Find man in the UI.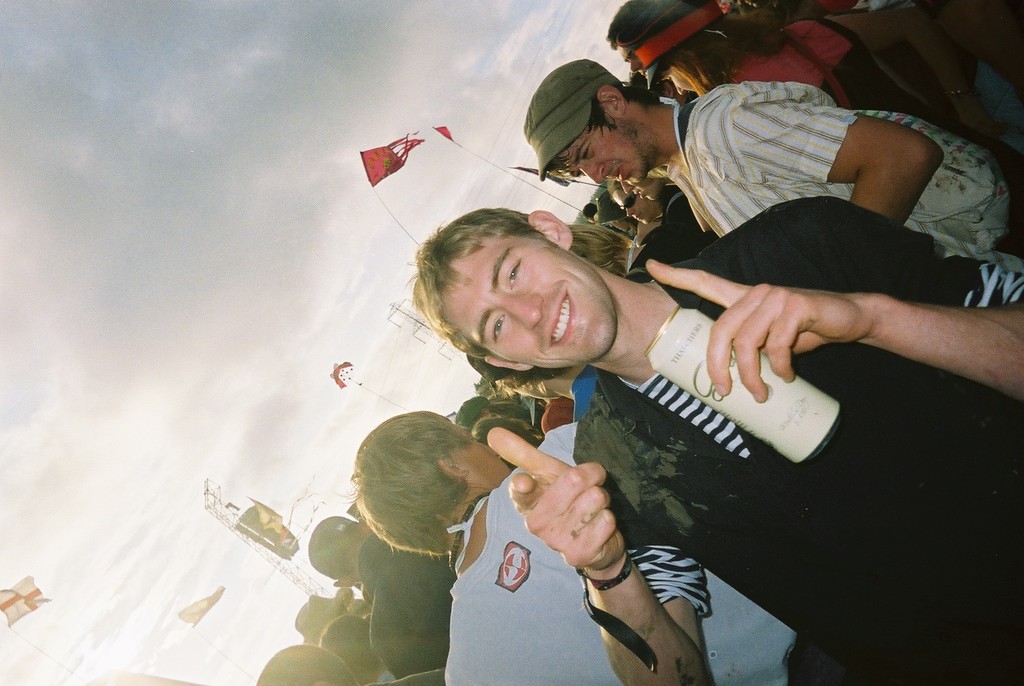
UI element at {"left": 305, "top": 513, "right": 456, "bottom": 685}.
